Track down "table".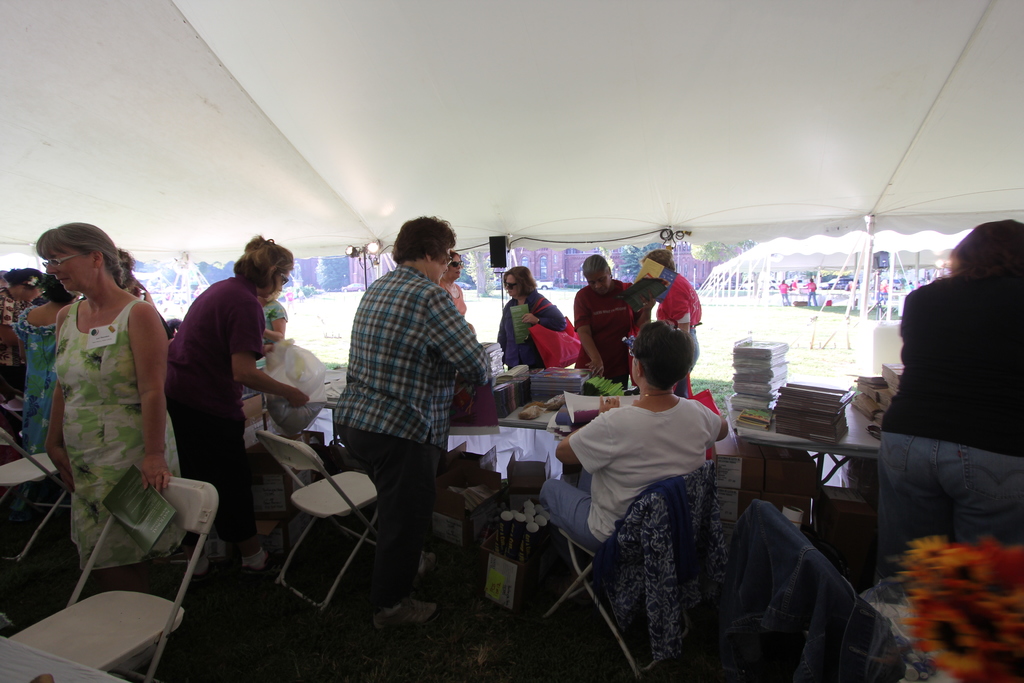
Tracked to [x1=724, y1=399, x2=890, y2=550].
